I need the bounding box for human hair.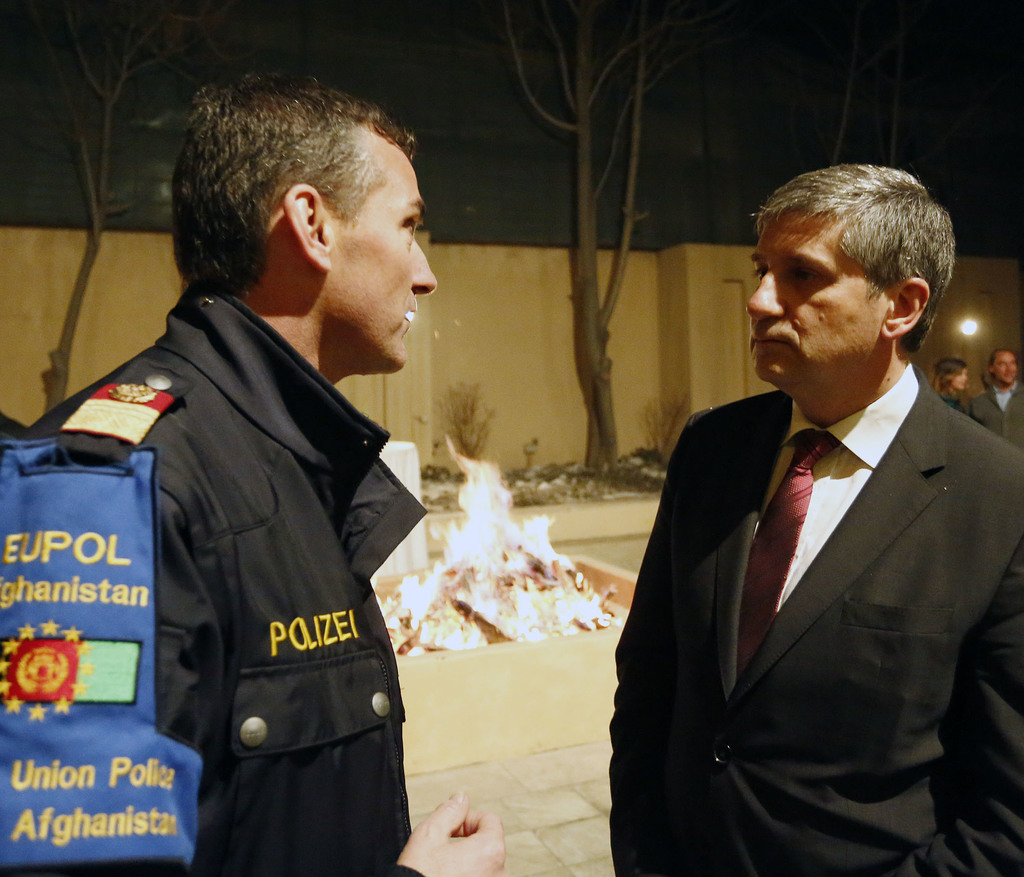
Here it is: pyautogui.locateOnScreen(174, 70, 415, 301).
